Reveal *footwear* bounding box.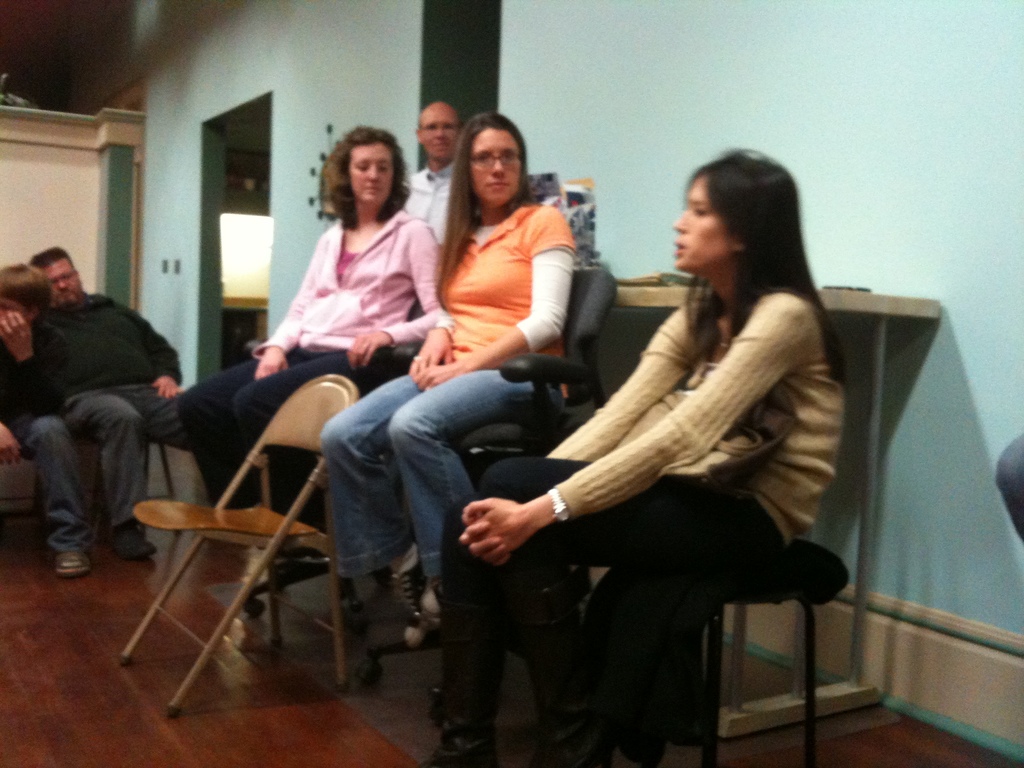
Revealed: crop(52, 550, 93, 575).
